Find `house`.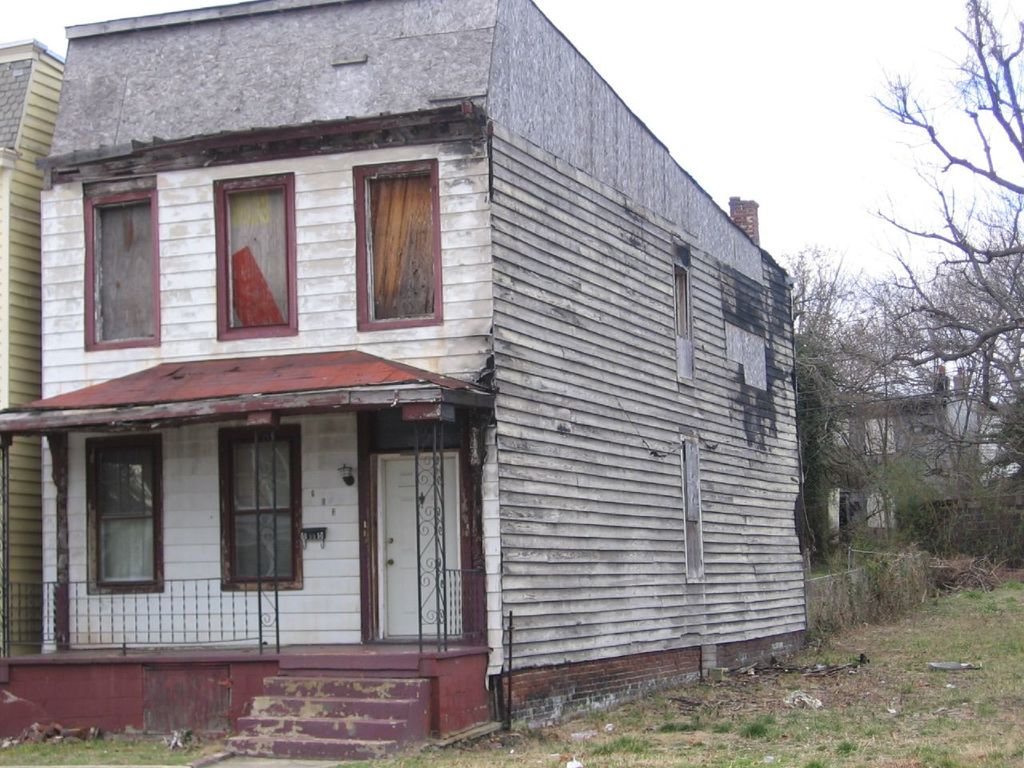
(0,42,62,728).
